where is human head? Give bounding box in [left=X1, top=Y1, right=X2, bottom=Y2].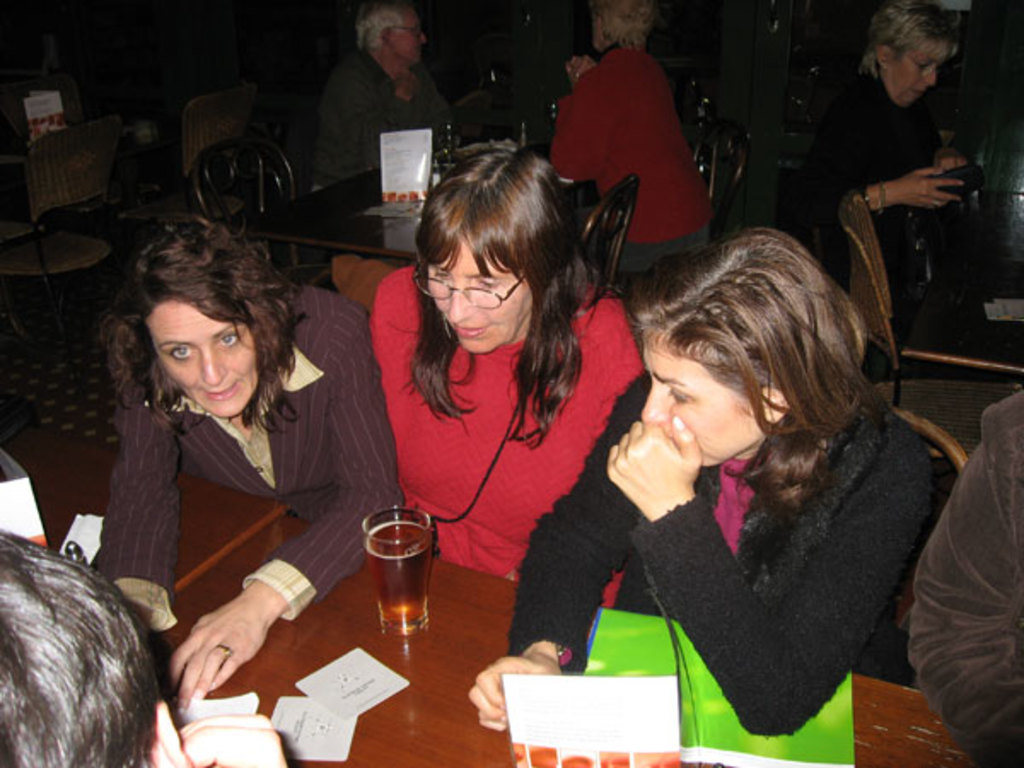
[left=410, top=138, right=592, bottom=358].
